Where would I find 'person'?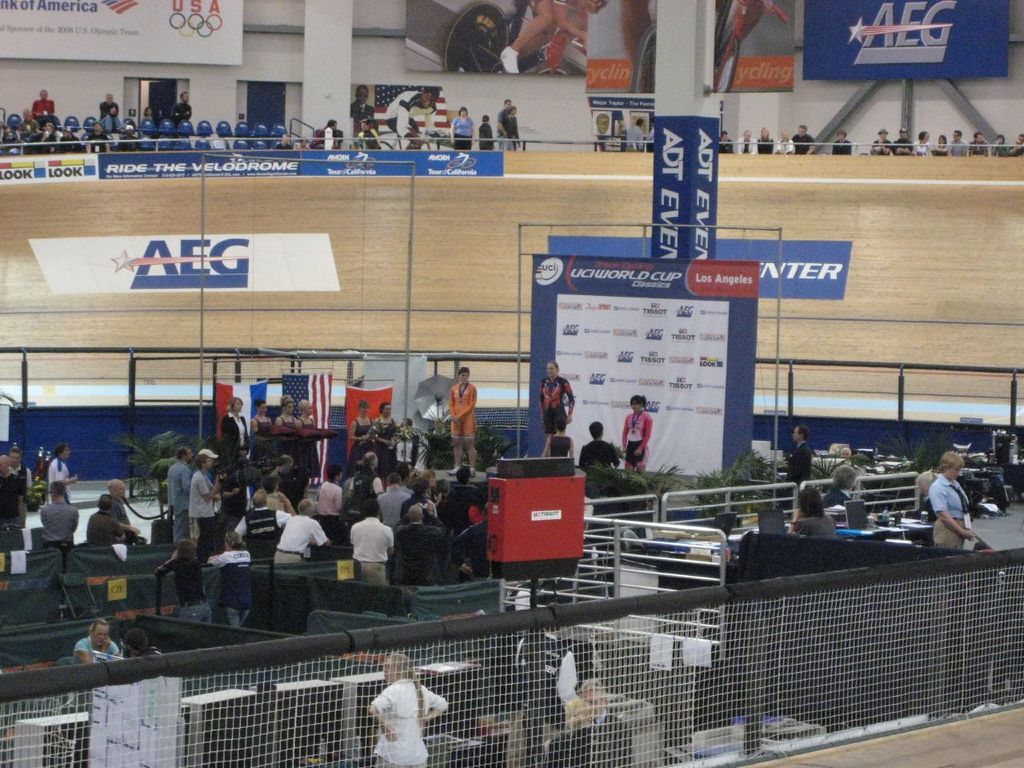
At bbox=(37, 478, 76, 554).
